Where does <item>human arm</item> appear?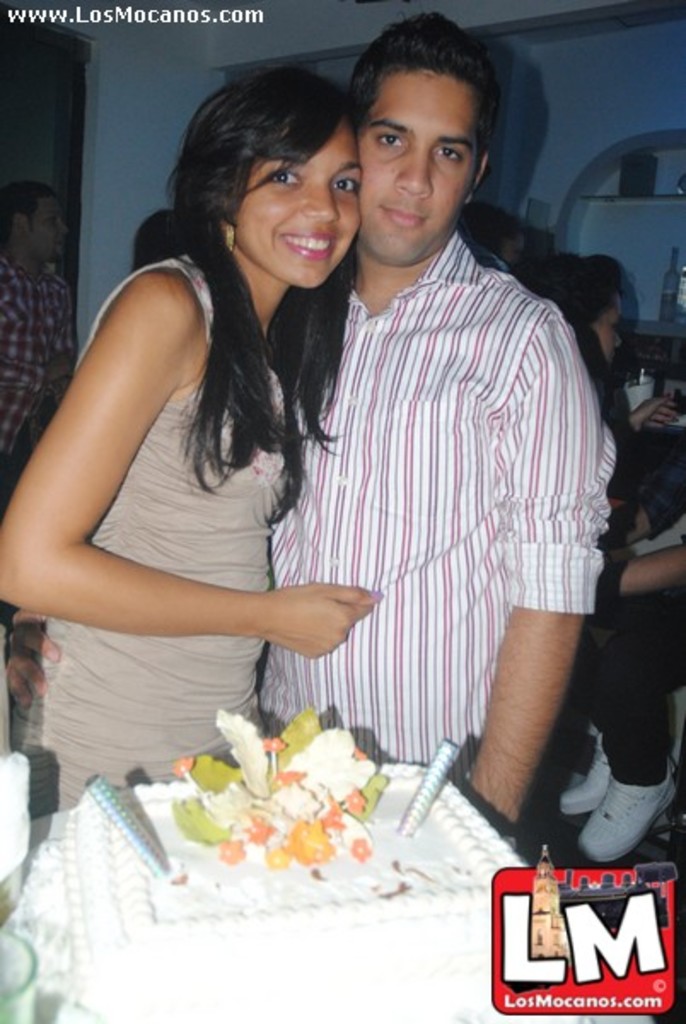
Appears at rect(594, 521, 684, 621).
